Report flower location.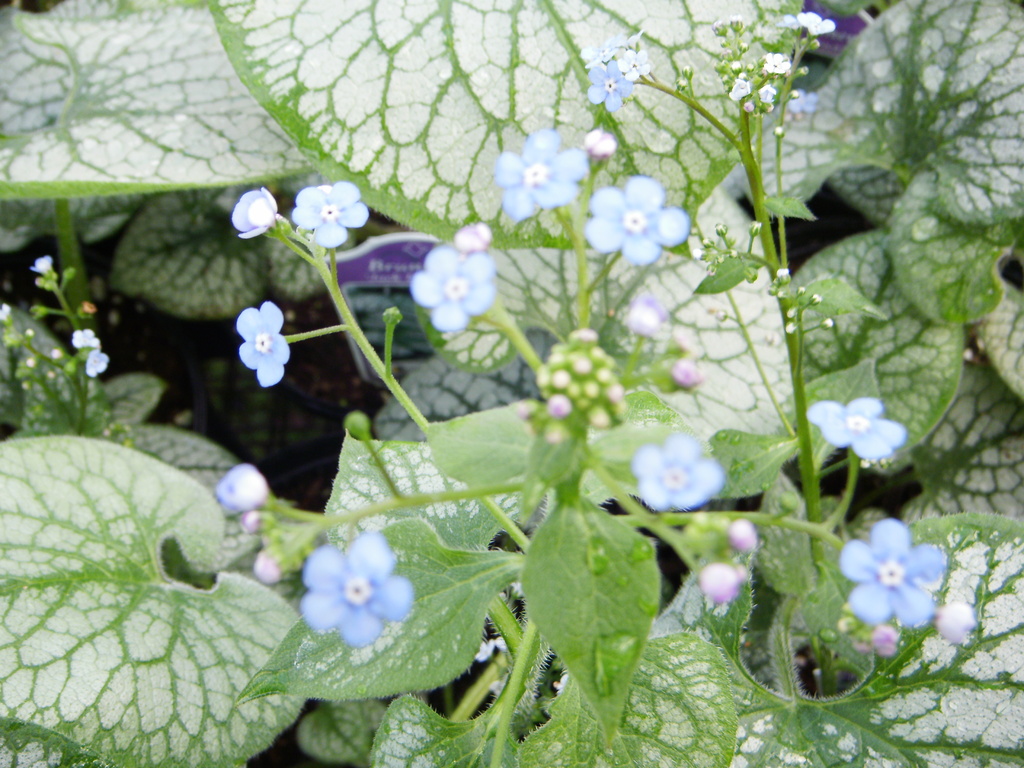
Report: <box>843,522,945,628</box>.
